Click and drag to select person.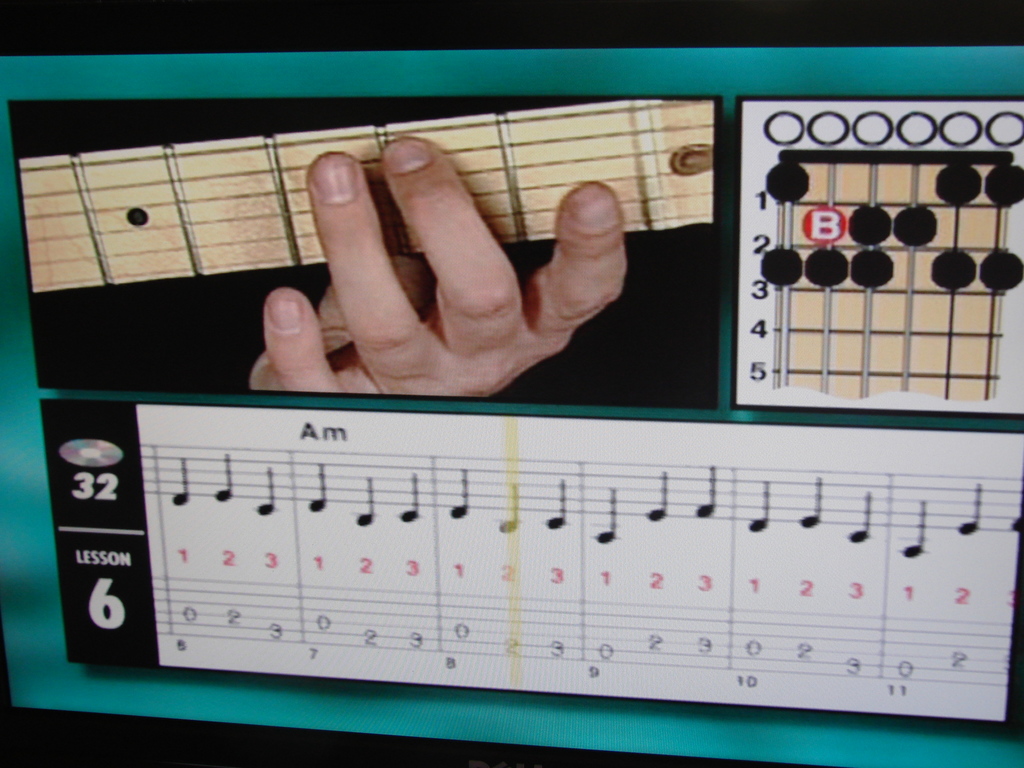
Selection: (251, 126, 624, 400).
